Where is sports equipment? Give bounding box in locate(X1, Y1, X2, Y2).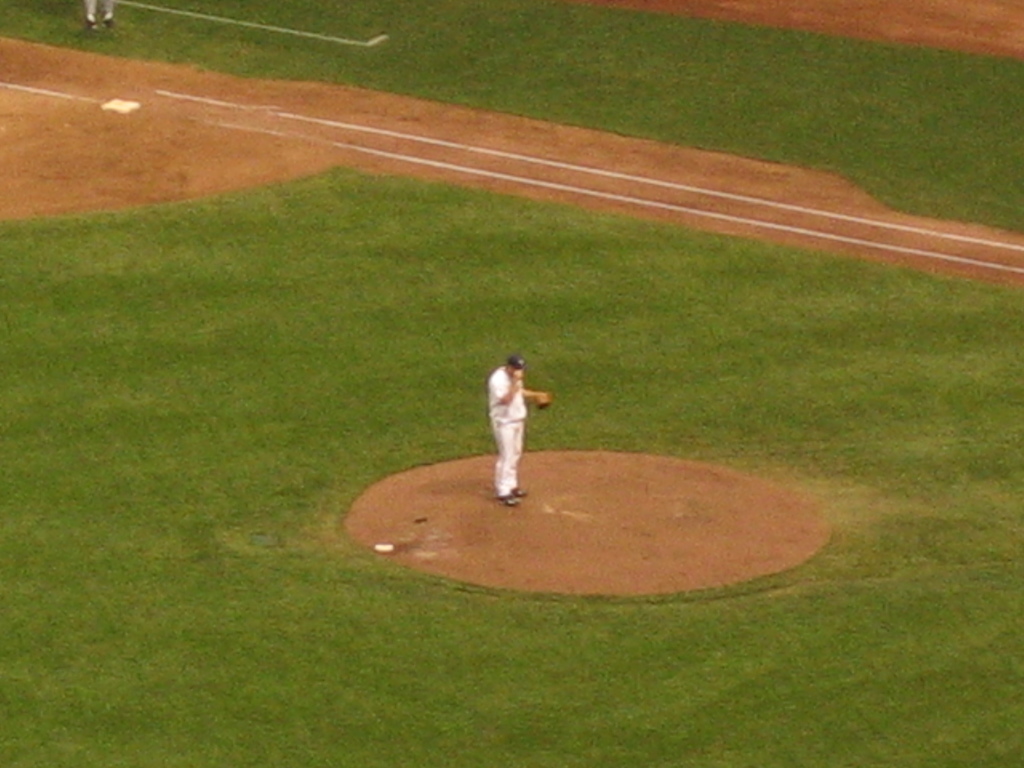
locate(507, 355, 529, 369).
